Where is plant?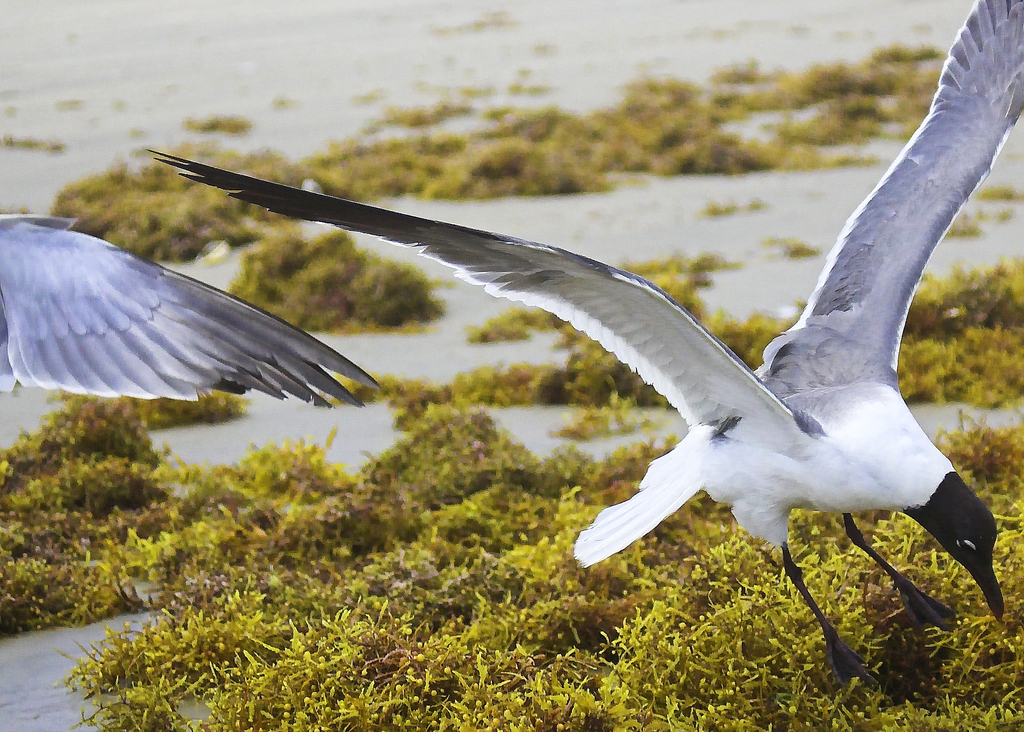
detection(767, 233, 812, 257).
